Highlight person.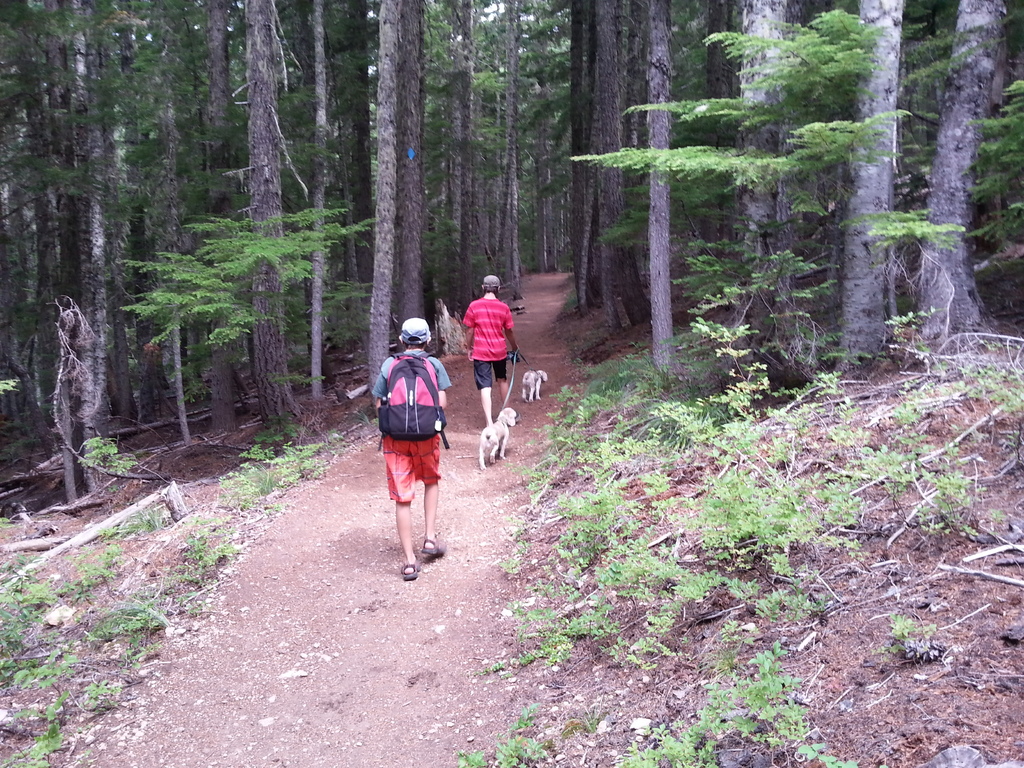
Highlighted region: 457/278/527/426.
